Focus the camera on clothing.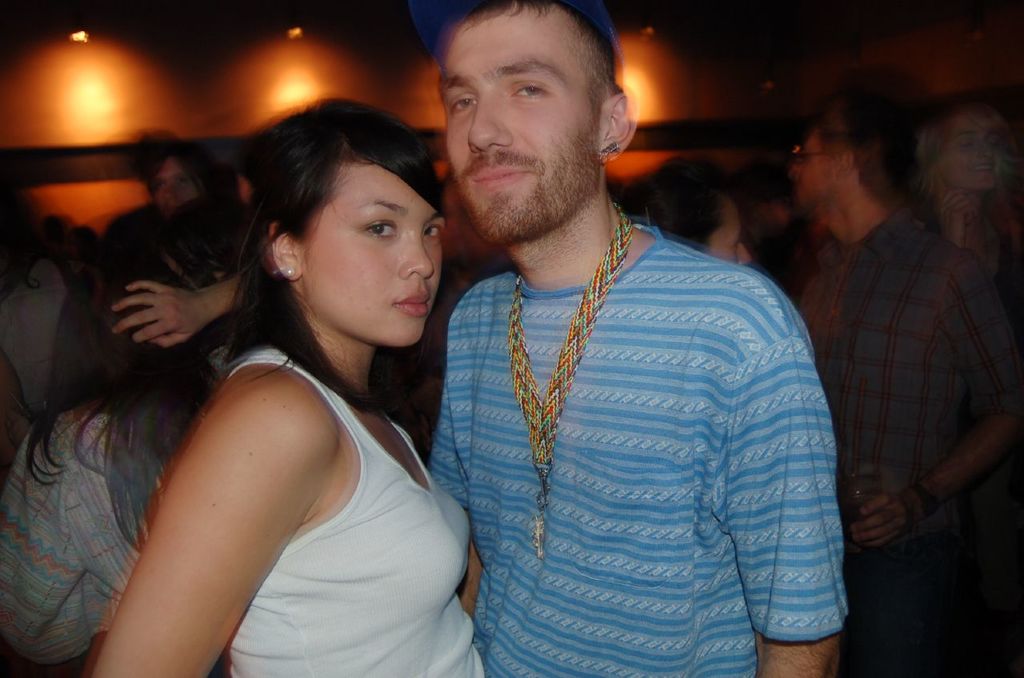
Focus region: pyautogui.locateOnScreen(794, 201, 1023, 677).
